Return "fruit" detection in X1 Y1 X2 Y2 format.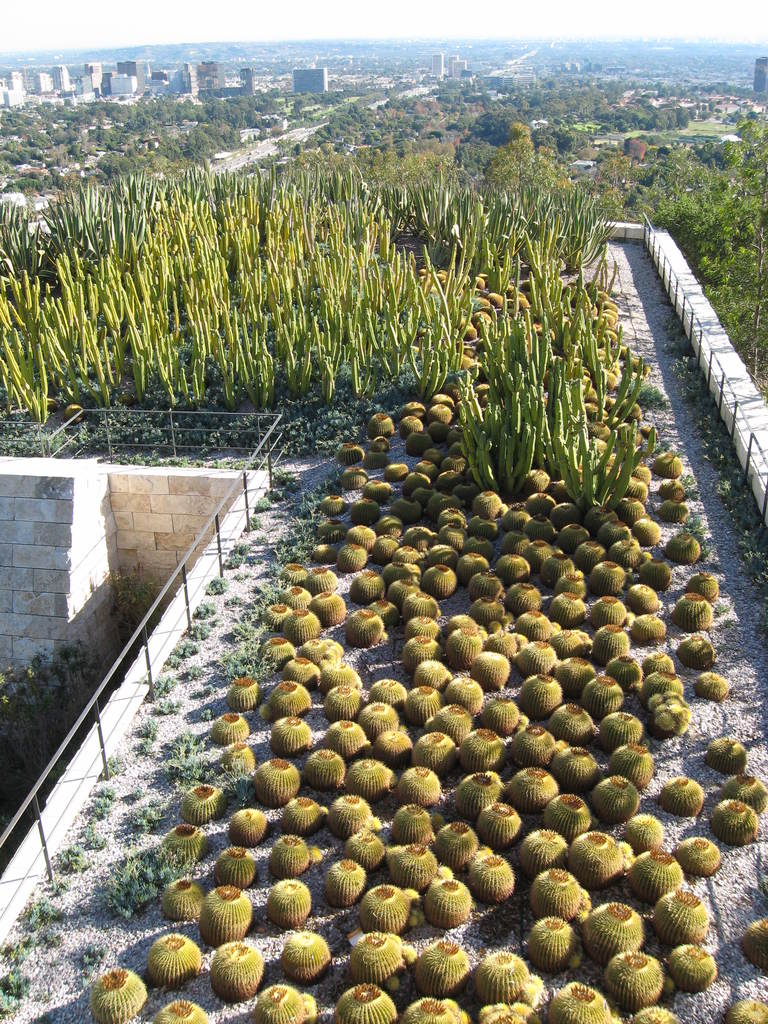
576 901 639 966.
